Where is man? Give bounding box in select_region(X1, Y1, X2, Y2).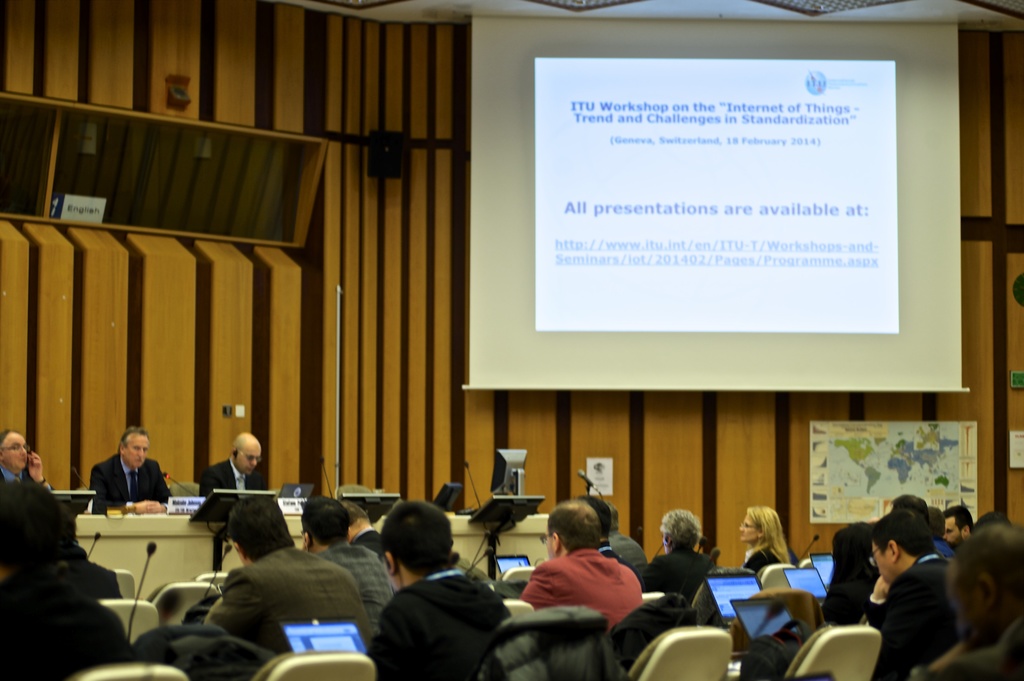
select_region(860, 503, 965, 680).
